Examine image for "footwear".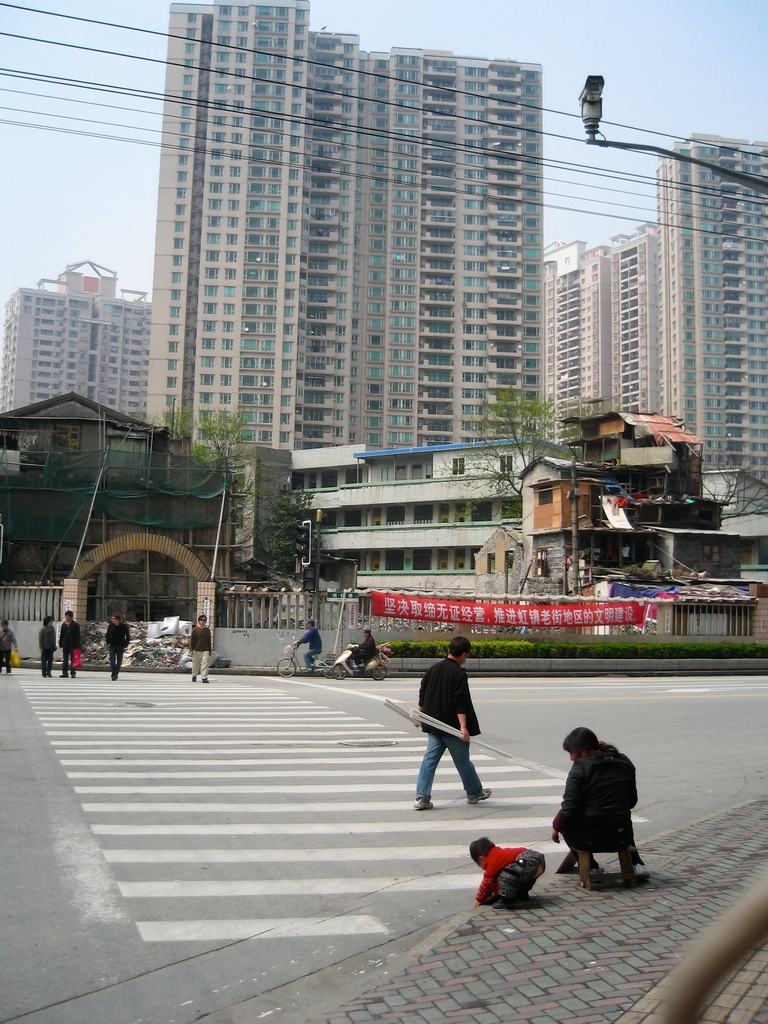
Examination result: (x1=412, y1=794, x2=435, y2=808).
